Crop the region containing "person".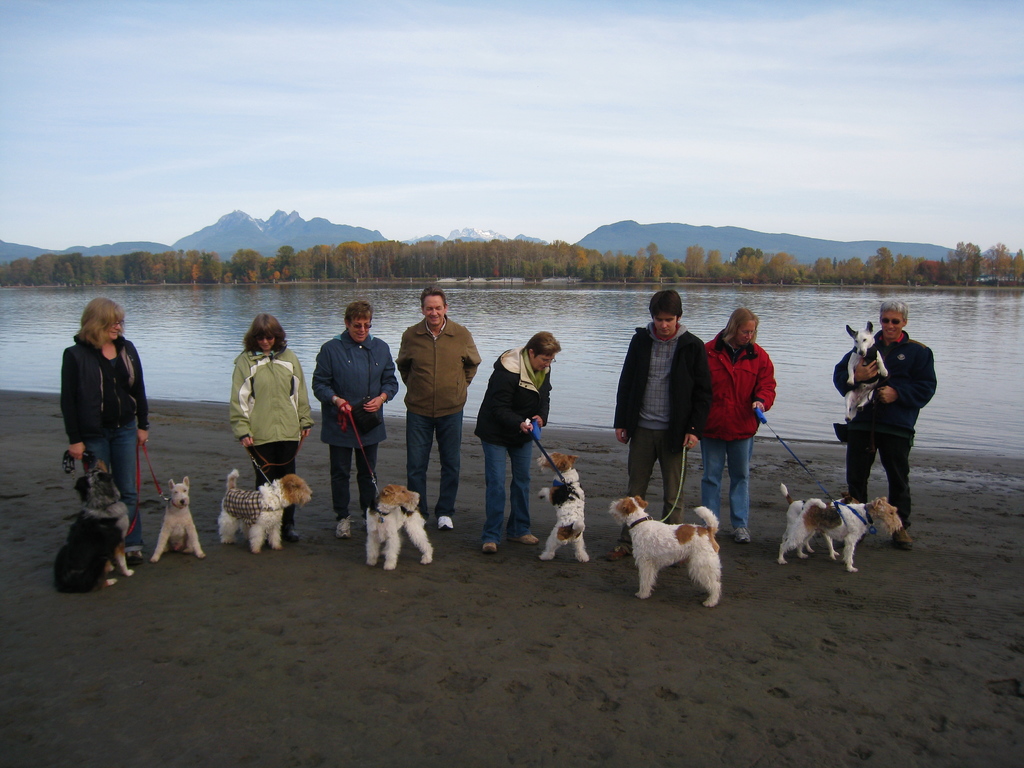
Crop region: l=224, t=310, r=314, b=544.
